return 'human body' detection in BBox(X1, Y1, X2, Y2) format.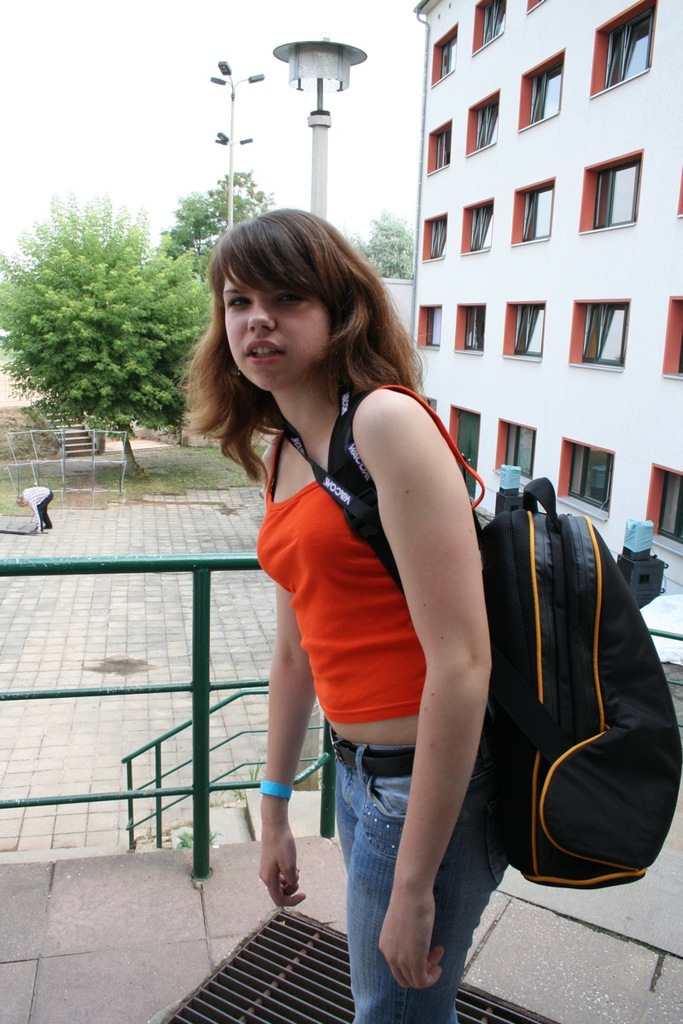
BBox(179, 205, 511, 1023).
